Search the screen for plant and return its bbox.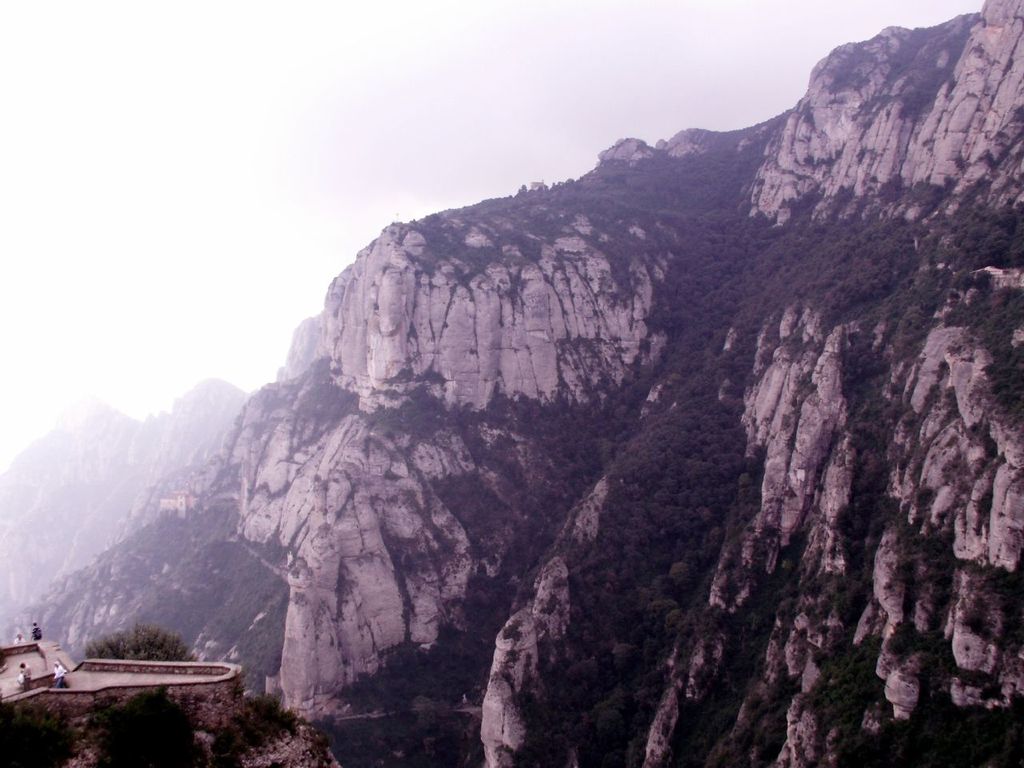
Found: x1=105 y1=686 x2=198 y2=767.
